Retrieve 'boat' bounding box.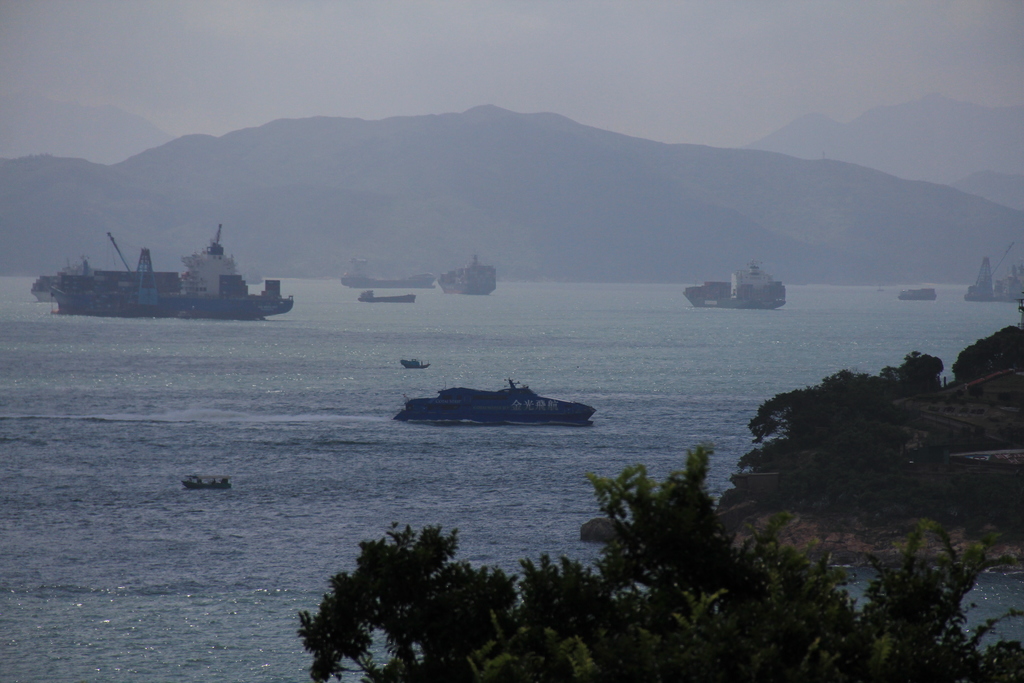
Bounding box: bbox(681, 263, 789, 311).
